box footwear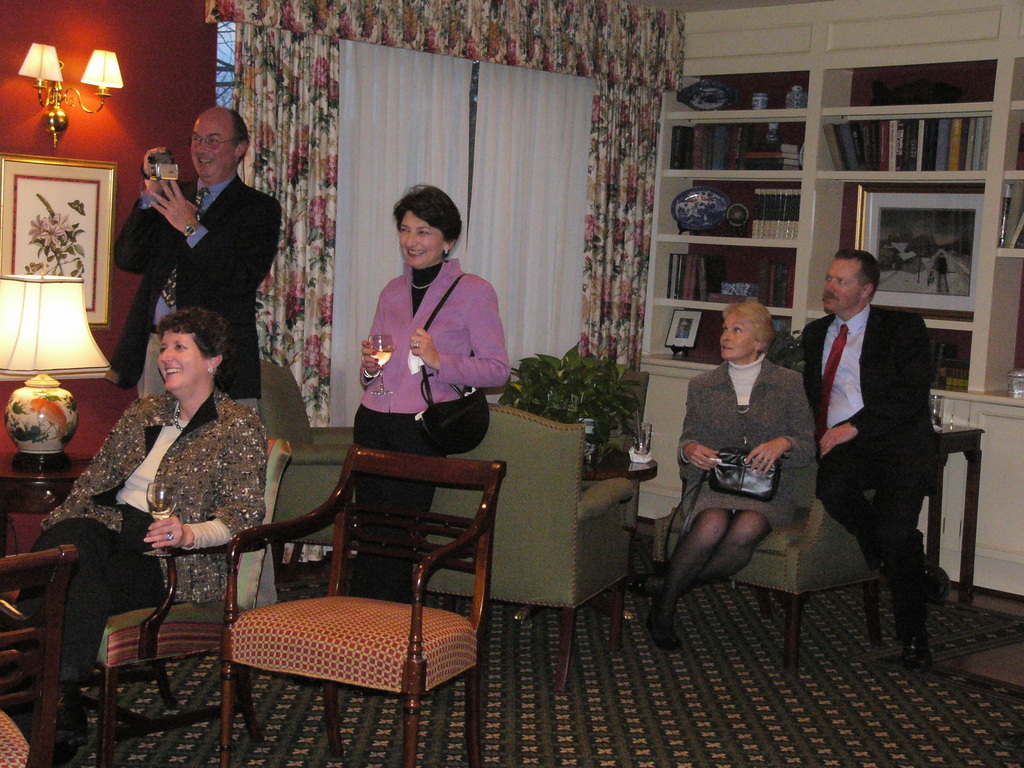
<bbox>924, 558, 951, 597</bbox>
